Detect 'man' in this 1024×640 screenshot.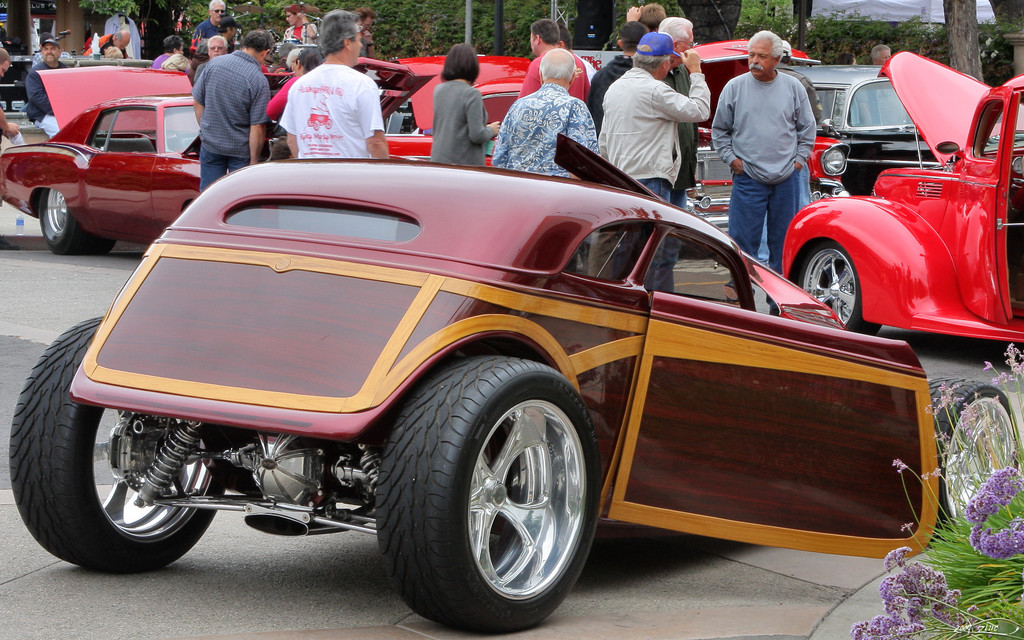
Detection: rect(656, 14, 700, 209).
